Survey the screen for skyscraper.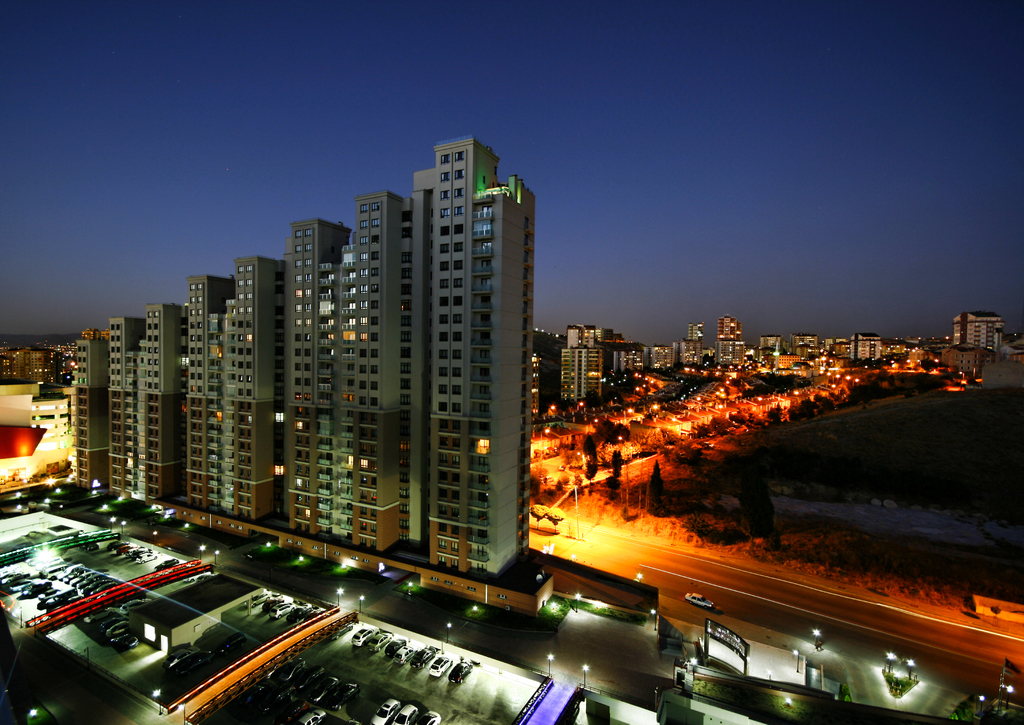
Survey found: 403:138:541:599.
